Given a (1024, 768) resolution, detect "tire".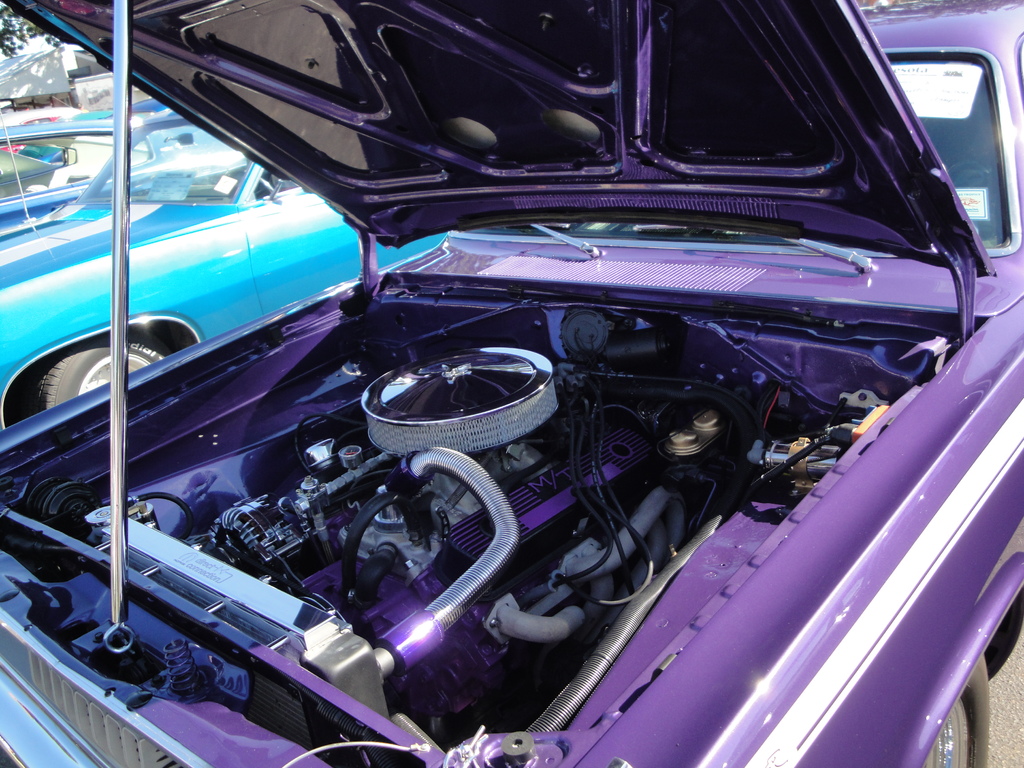
[916, 655, 989, 767].
